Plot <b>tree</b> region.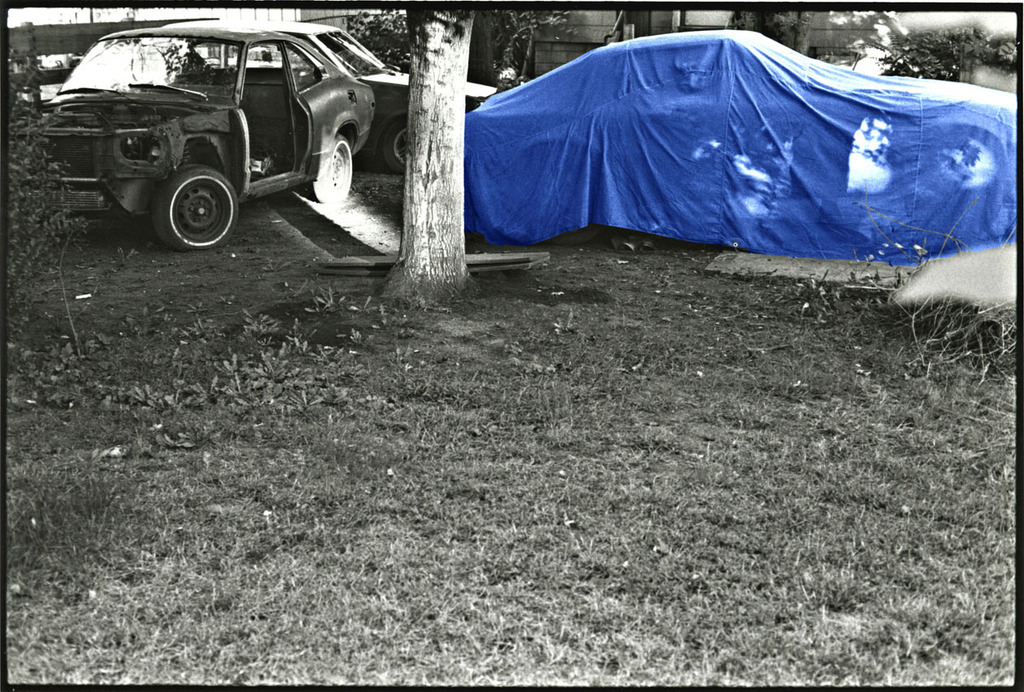
Plotted at 375,0,494,319.
